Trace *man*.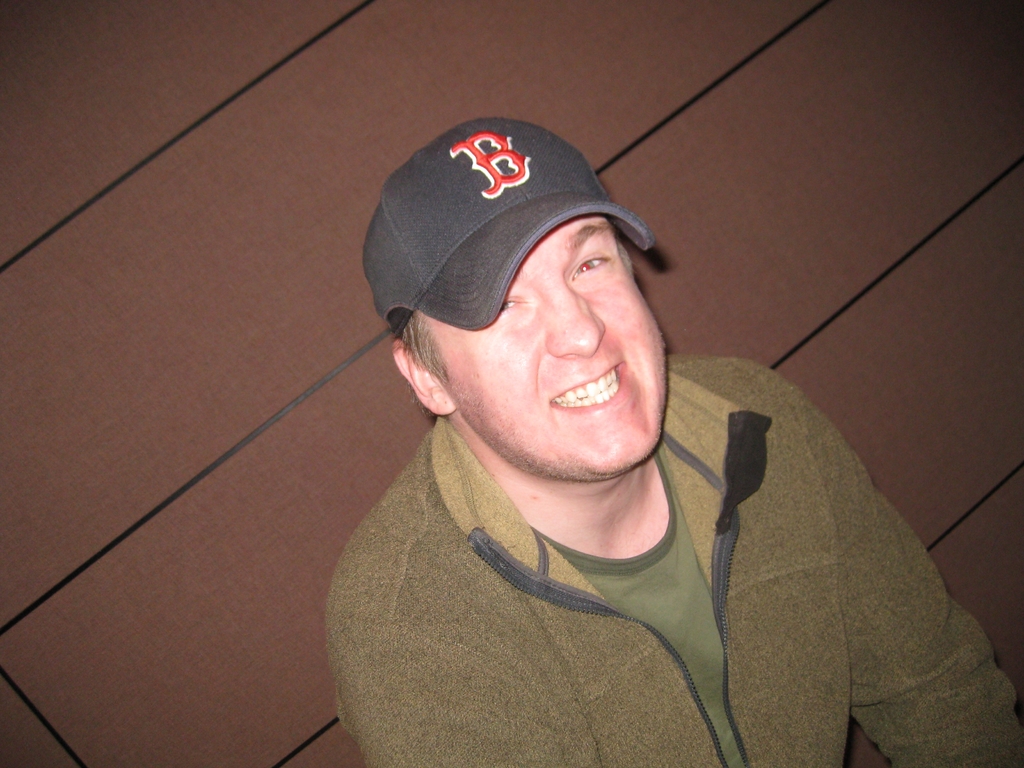
Traced to BBox(277, 92, 968, 766).
